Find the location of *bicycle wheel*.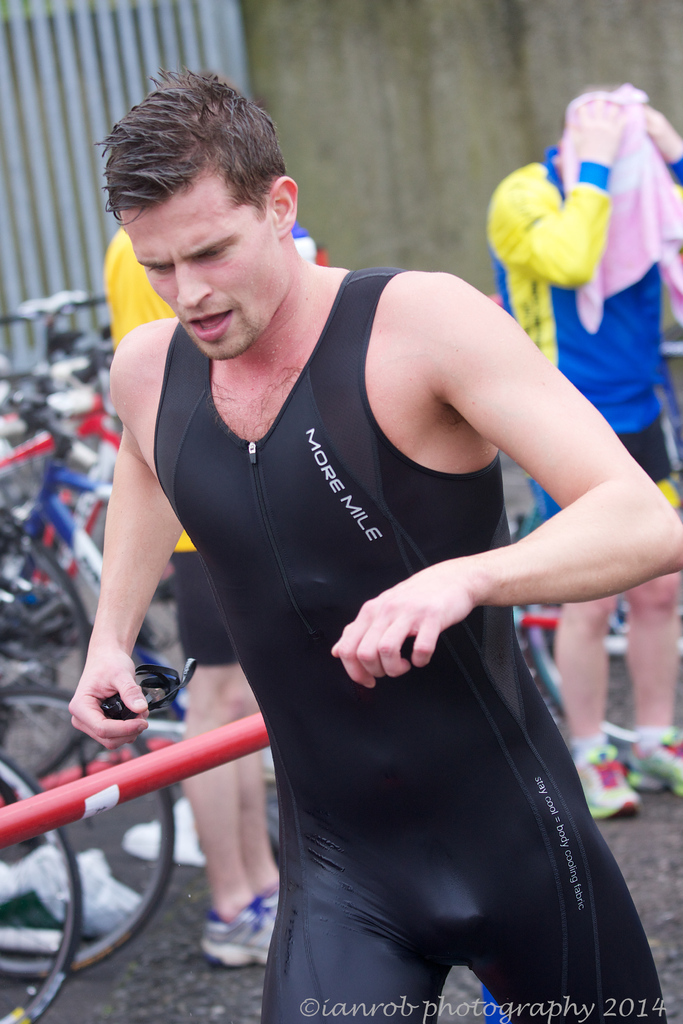
Location: 0:749:85:1023.
